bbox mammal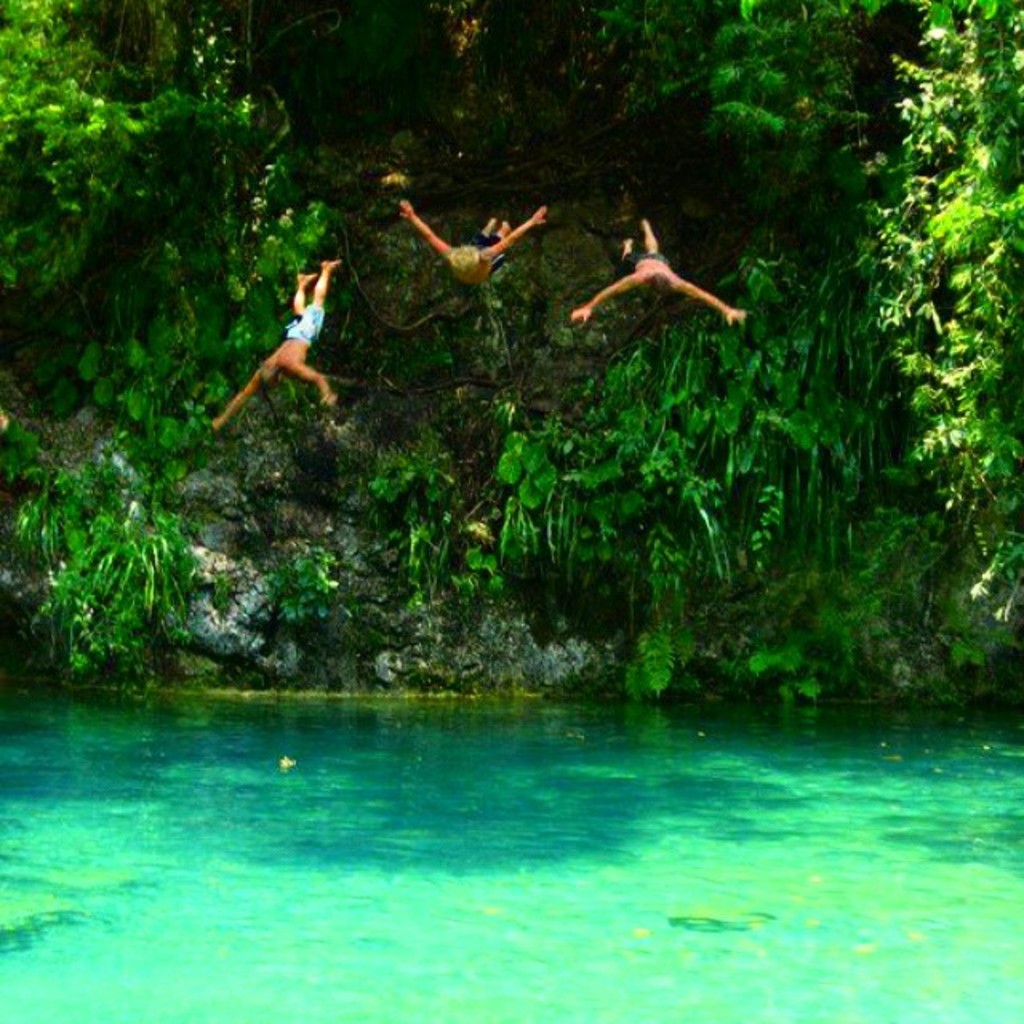
x1=229 y1=256 x2=346 y2=422
